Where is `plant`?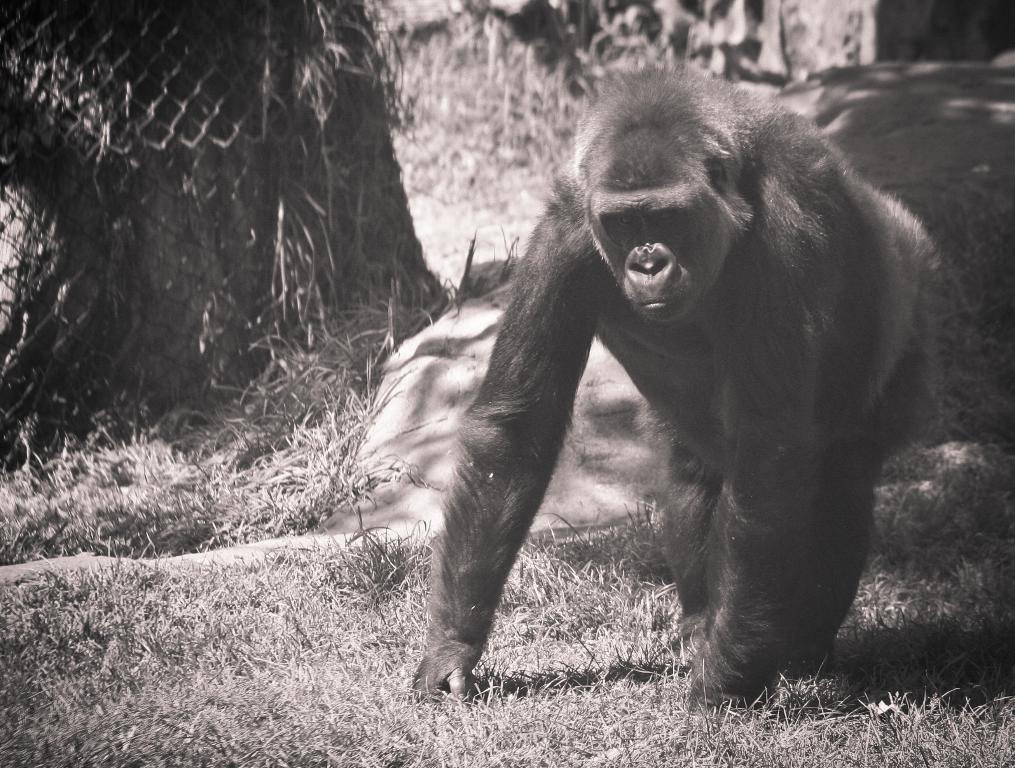
(445, 224, 487, 303).
